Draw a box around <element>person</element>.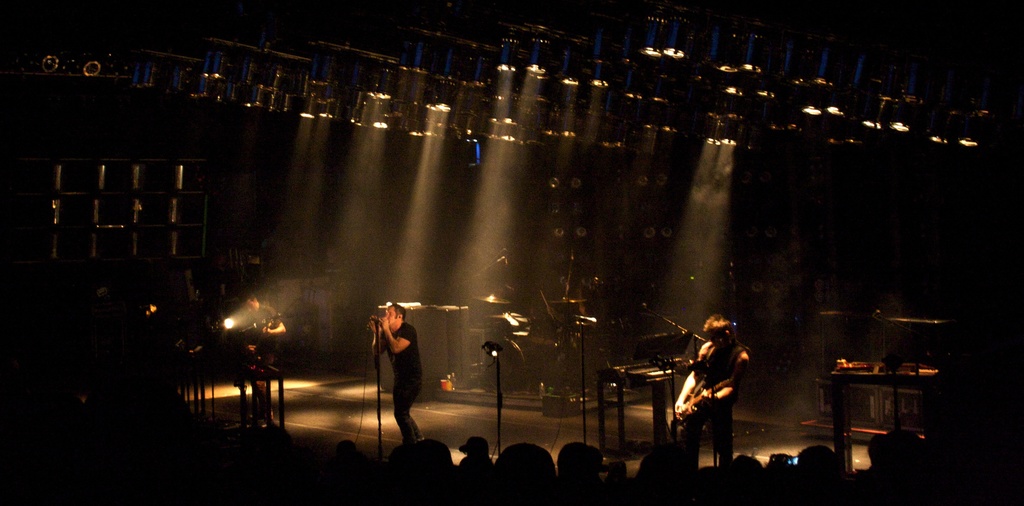
region(234, 290, 286, 425).
